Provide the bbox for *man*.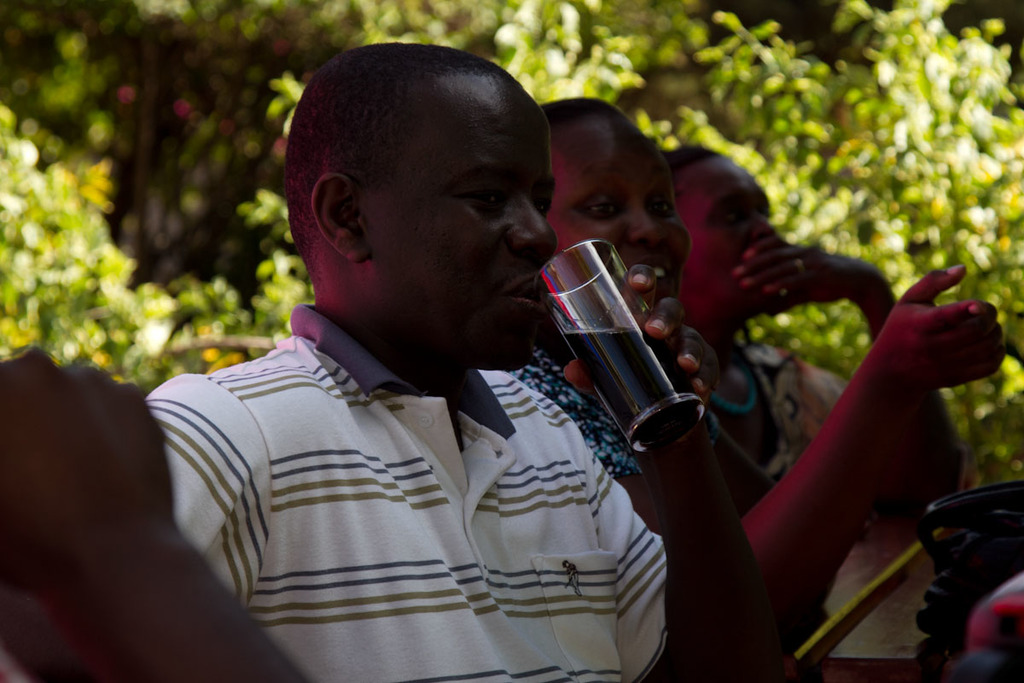
select_region(150, 43, 792, 682).
